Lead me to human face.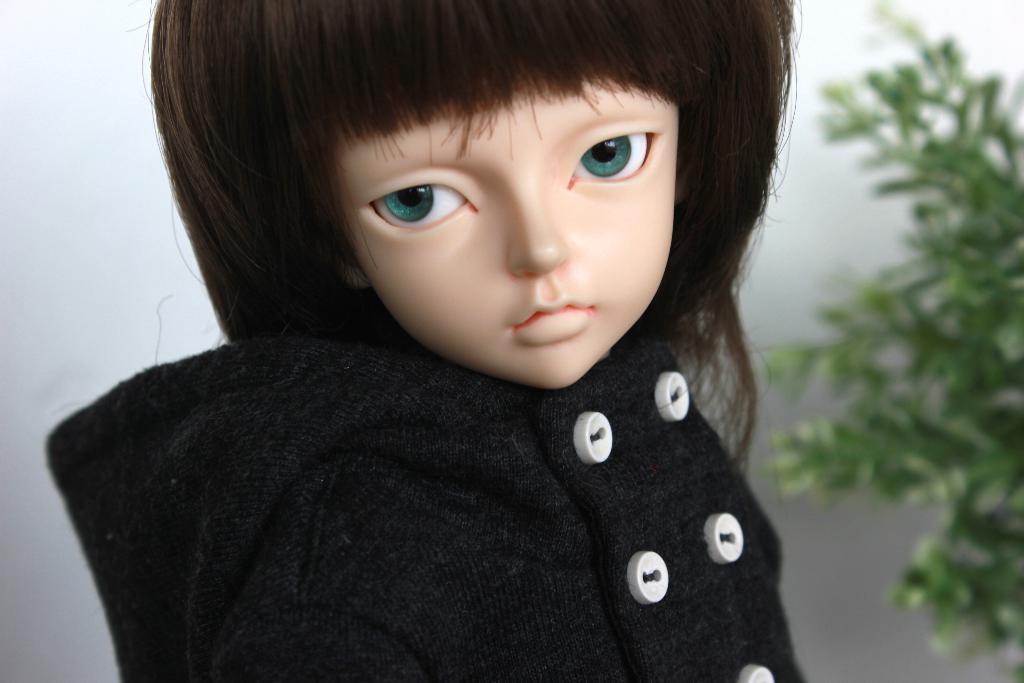
Lead to [329, 63, 682, 385].
